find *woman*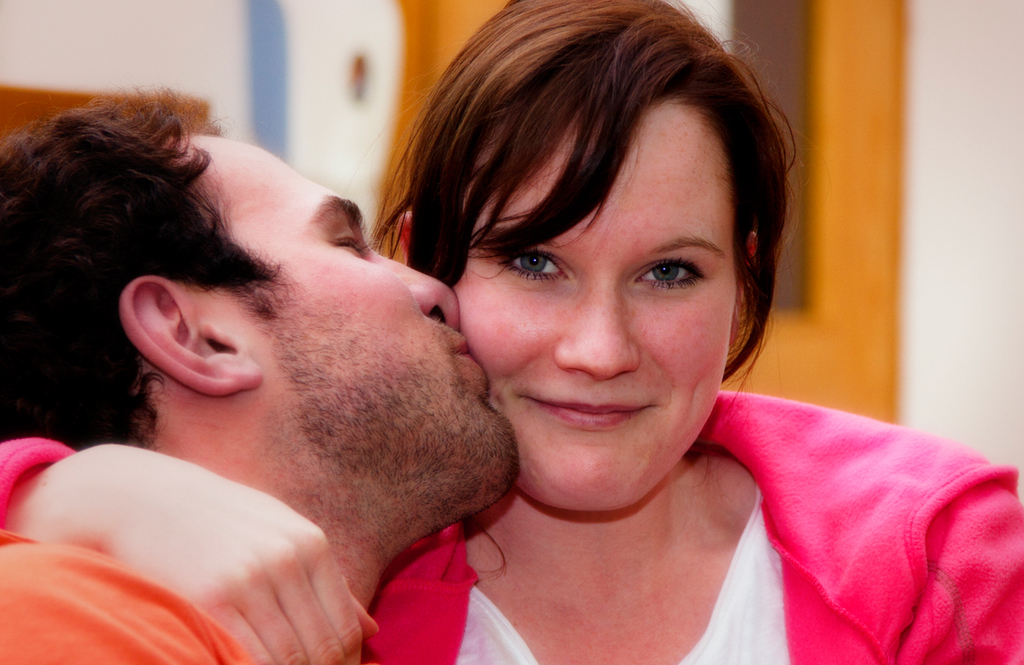
[left=0, top=0, right=1023, bottom=664]
